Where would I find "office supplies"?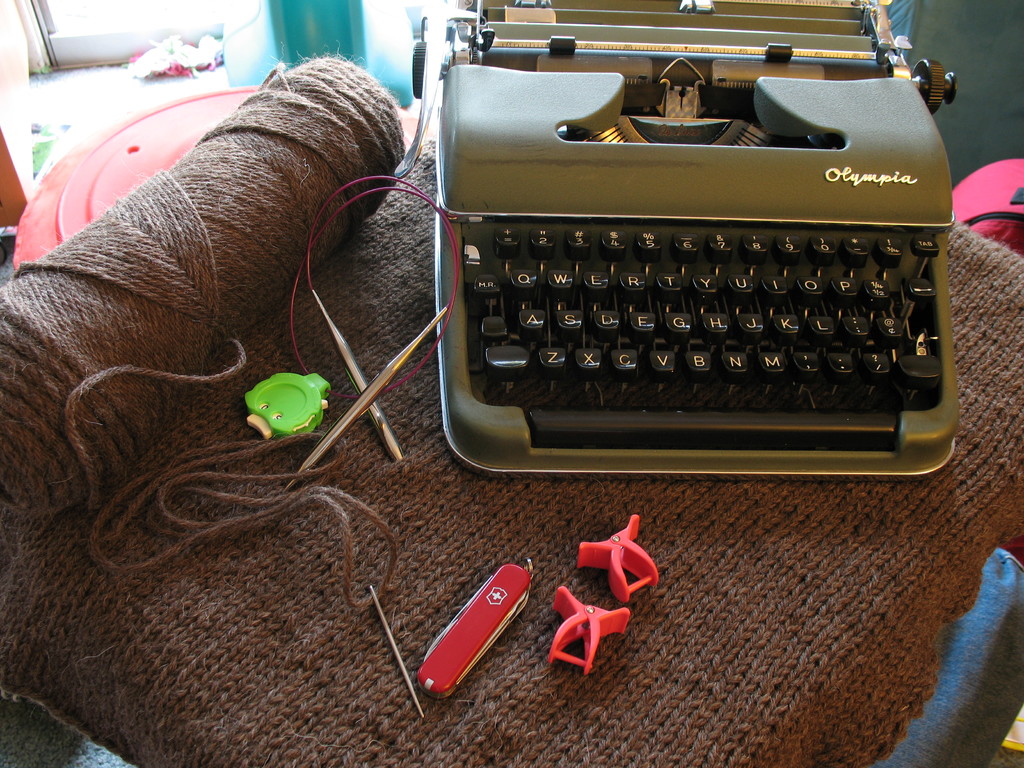
At [x1=572, y1=513, x2=658, y2=593].
